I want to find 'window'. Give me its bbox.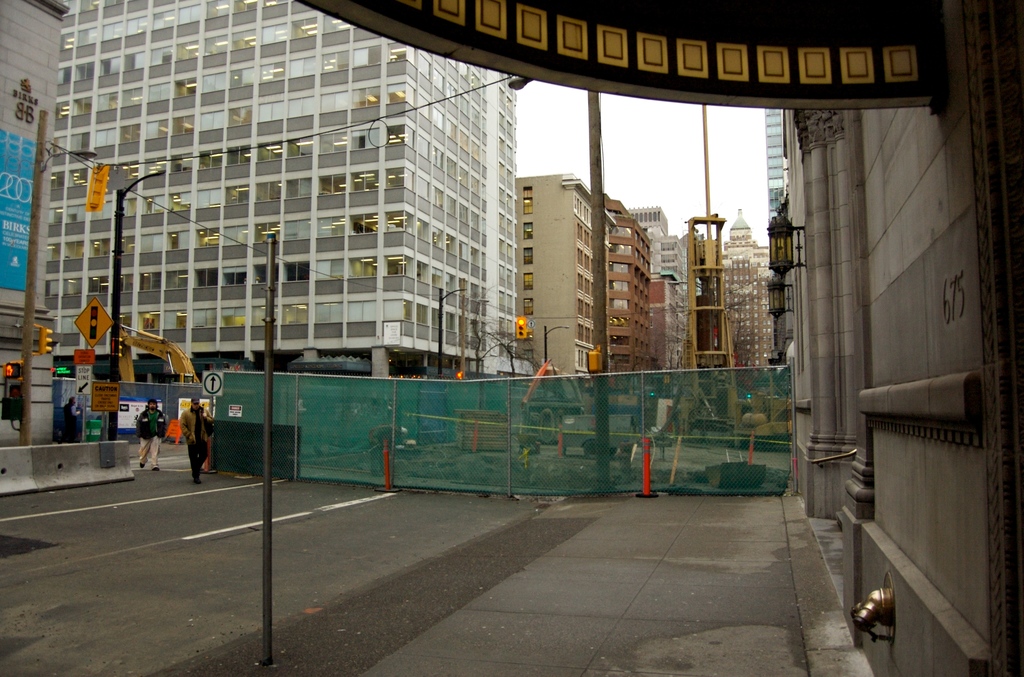
region(42, 246, 61, 262).
